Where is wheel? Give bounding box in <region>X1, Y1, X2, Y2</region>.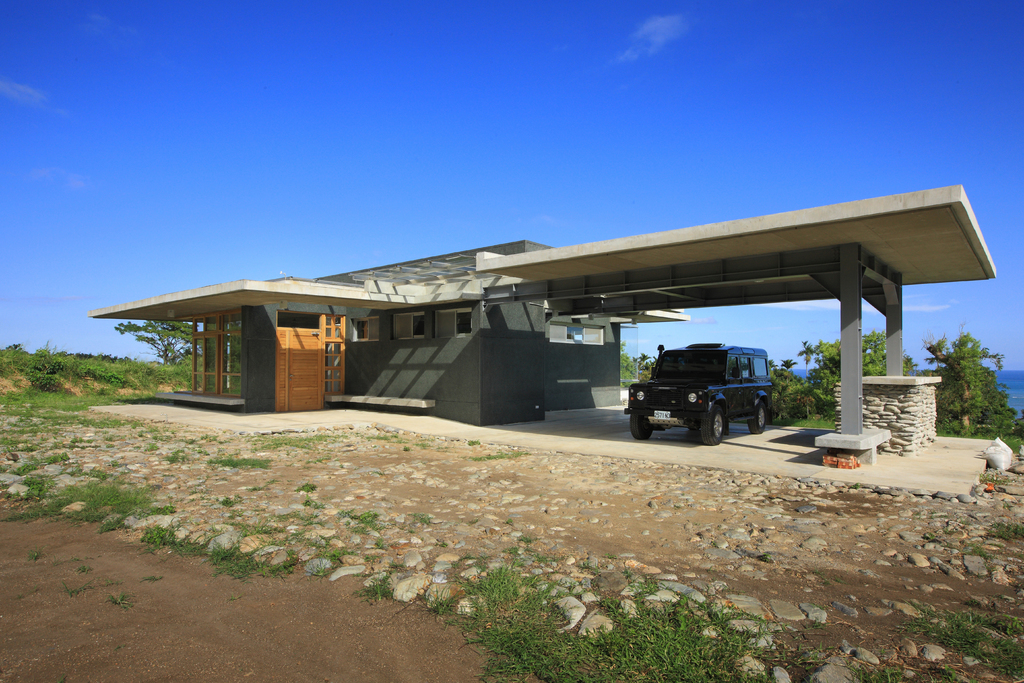
<region>745, 404, 766, 435</region>.
